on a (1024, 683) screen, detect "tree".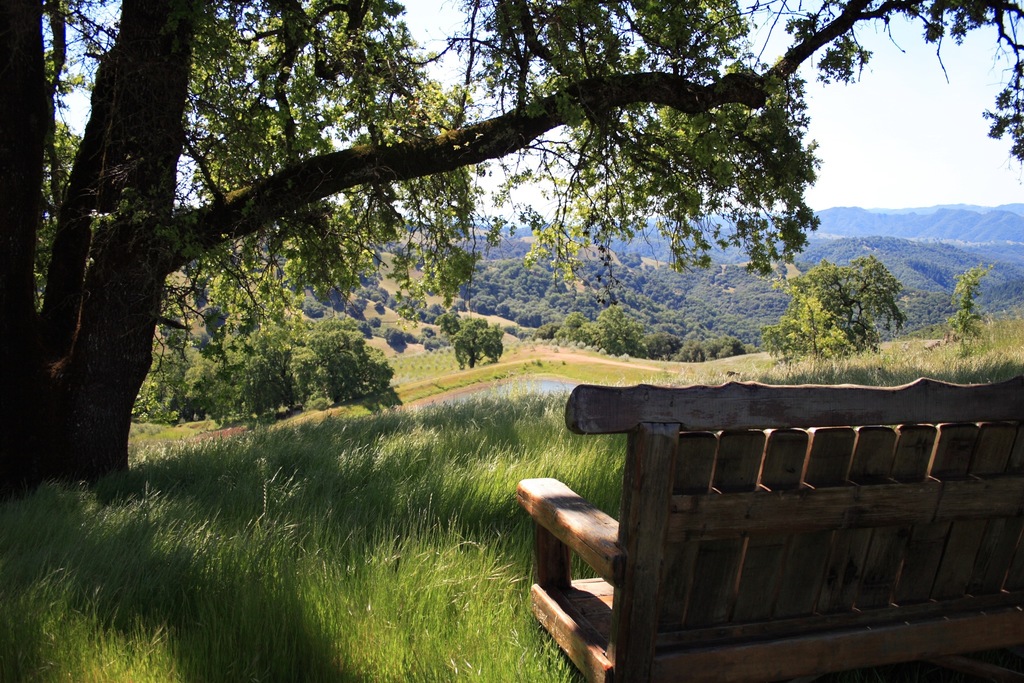
941, 259, 997, 367.
